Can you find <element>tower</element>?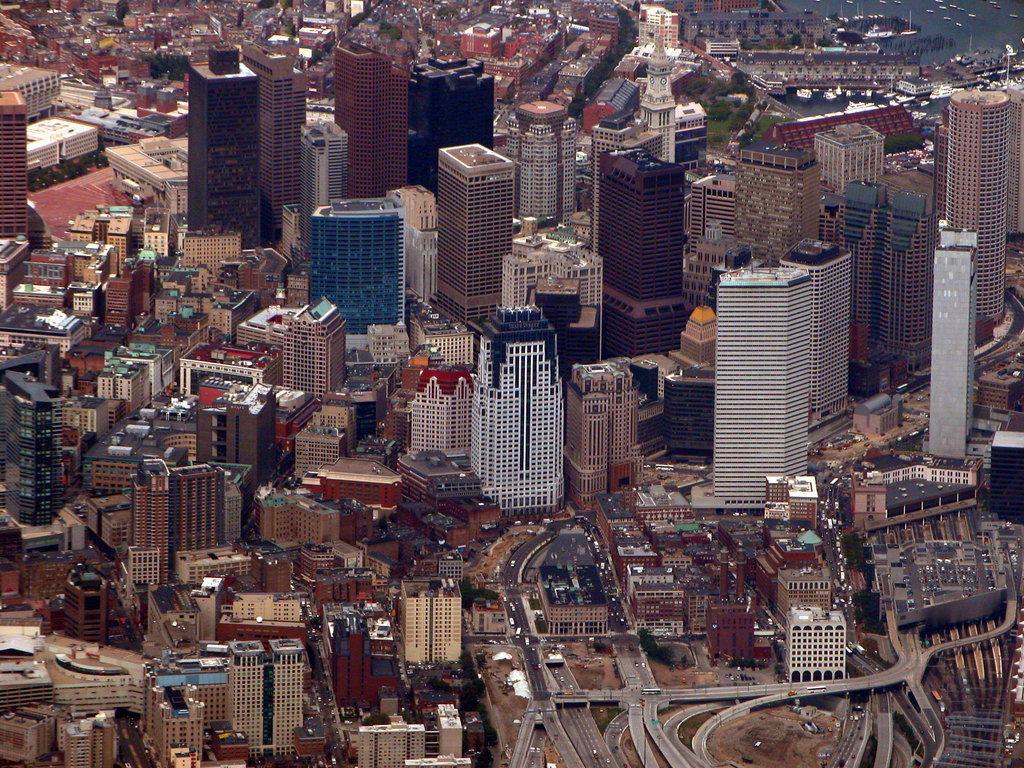
Yes, bounding box: rect(335, 36, 412, 192).
